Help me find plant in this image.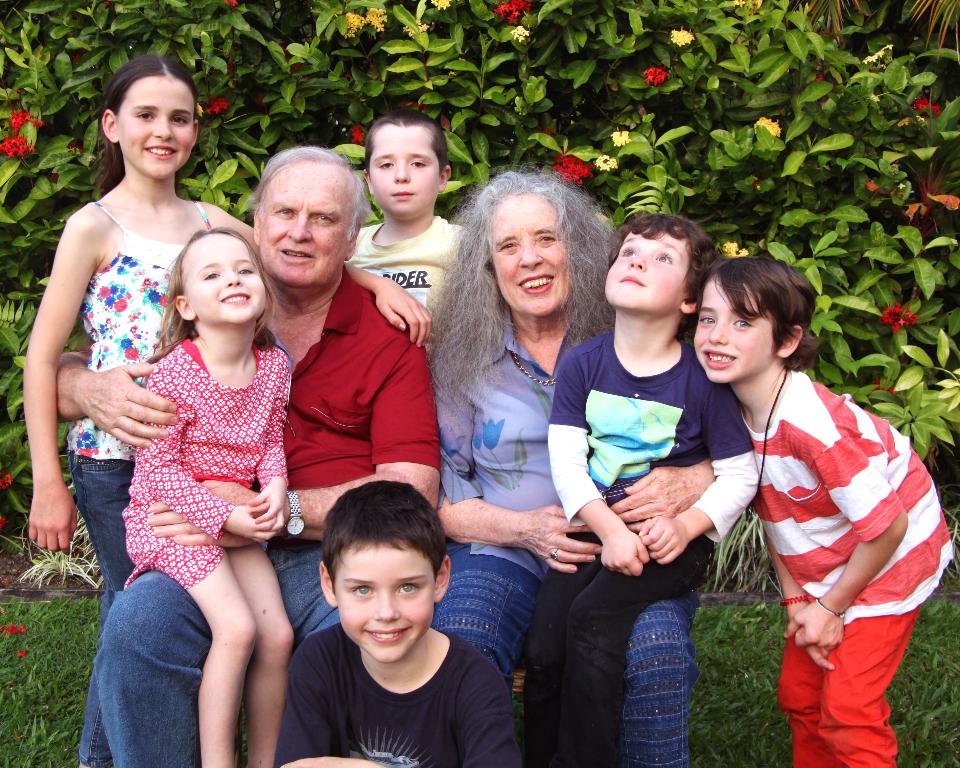
Found it: x1=17 y1=507 x2=106 y2=588.
